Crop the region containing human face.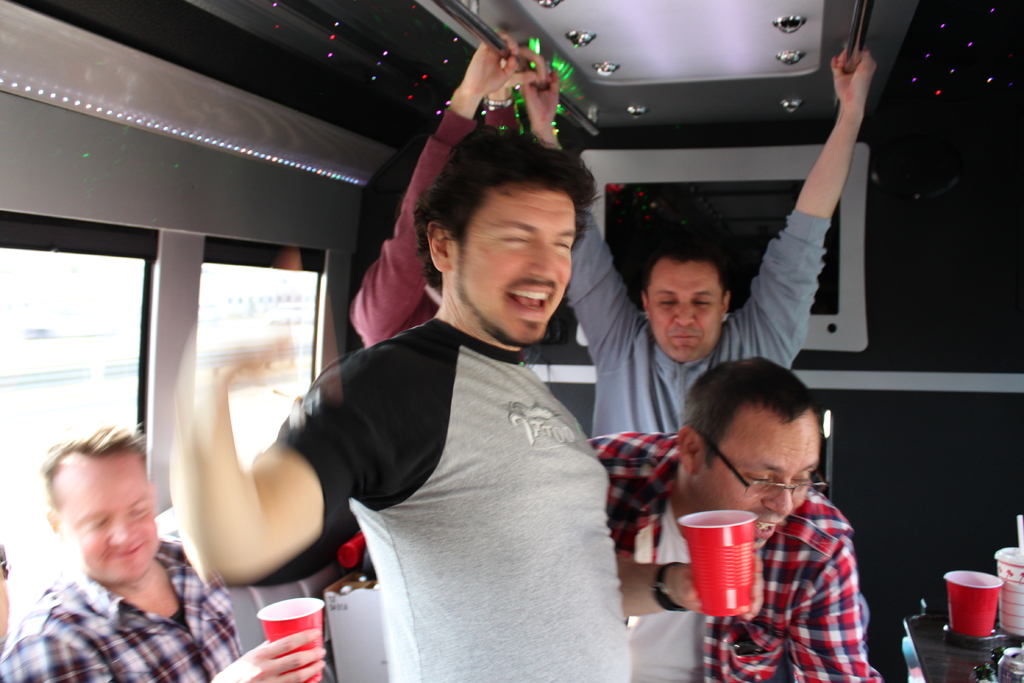
Crop region: (451,179,575,345).
